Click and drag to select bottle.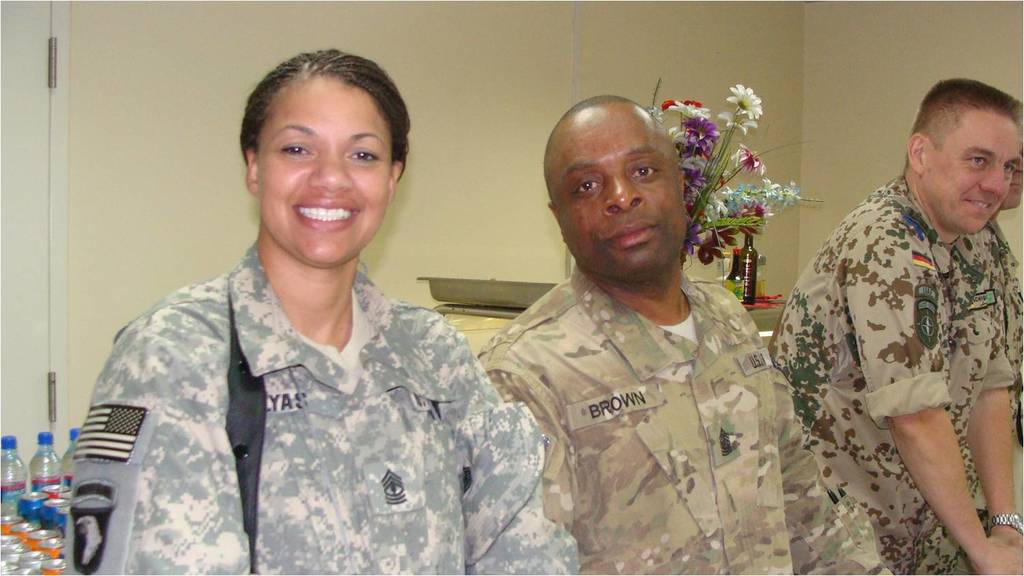
Selection: (x1=63, y1=427, x2=81, y2=480).
